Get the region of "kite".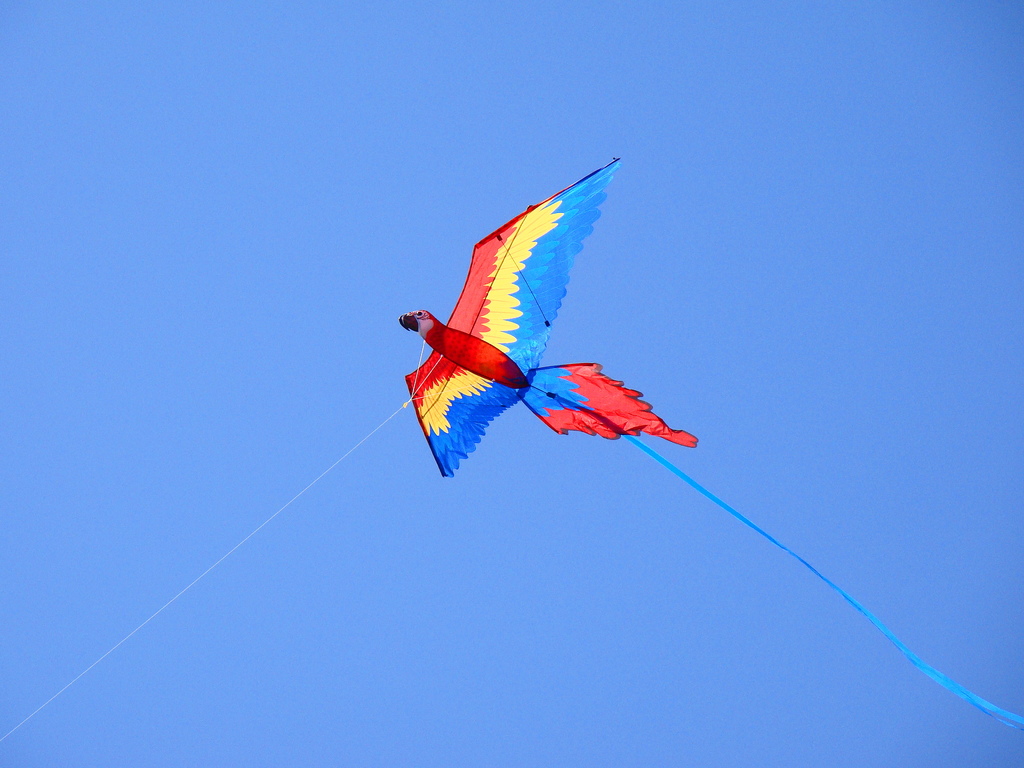
x1=397 y1=153 x2=1023 y2=731.
